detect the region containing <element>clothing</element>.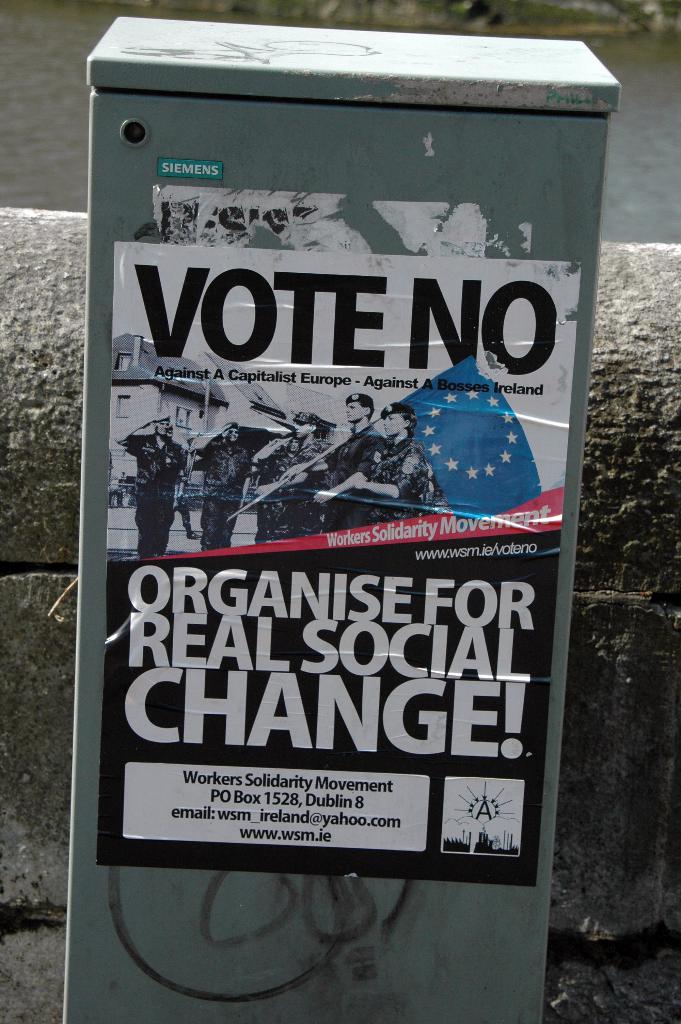
120:427:190:561.
